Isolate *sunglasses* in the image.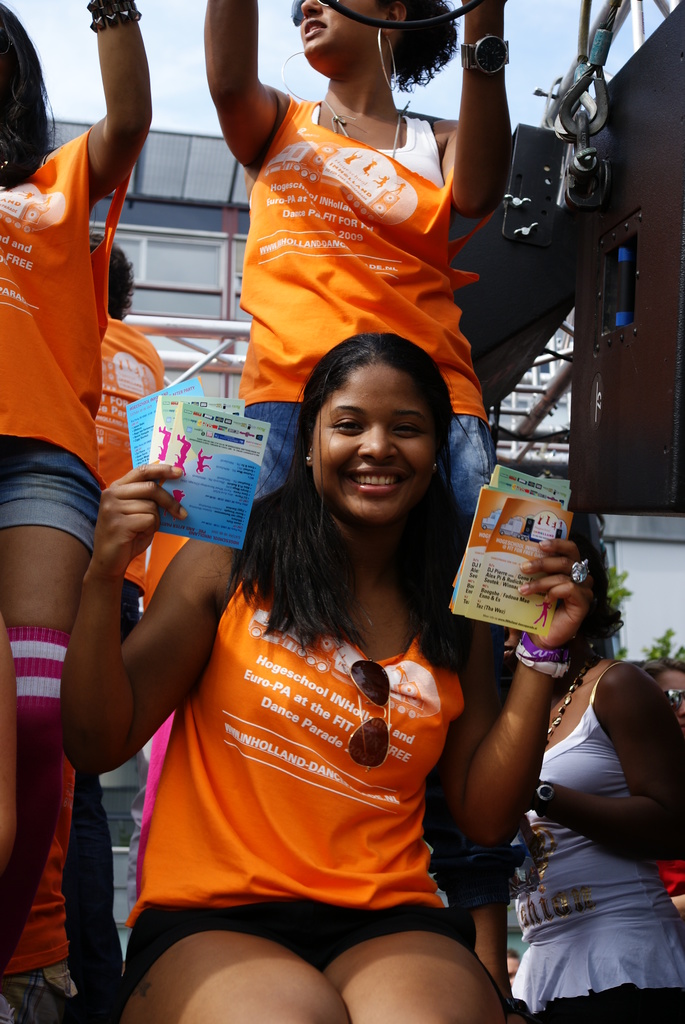
Isolated region: pyautogui.locateOnScreen(343, 640, 404, 776).
